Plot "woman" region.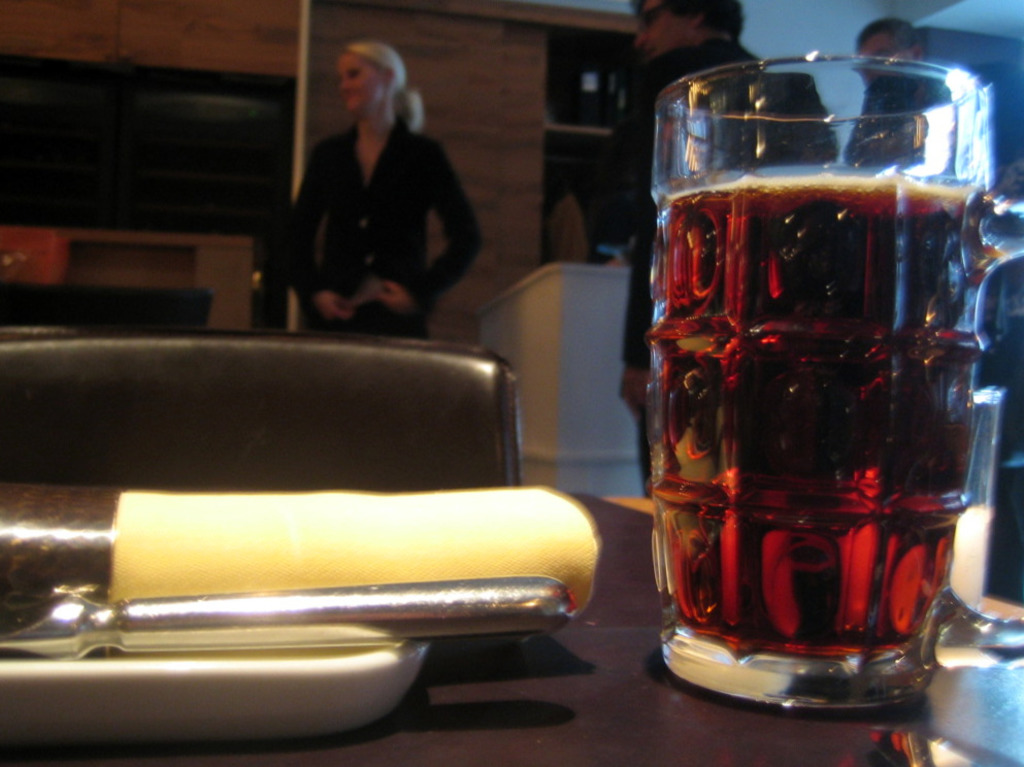
Plotted at (x1=277, y1=37, x2=481, y2=339).
